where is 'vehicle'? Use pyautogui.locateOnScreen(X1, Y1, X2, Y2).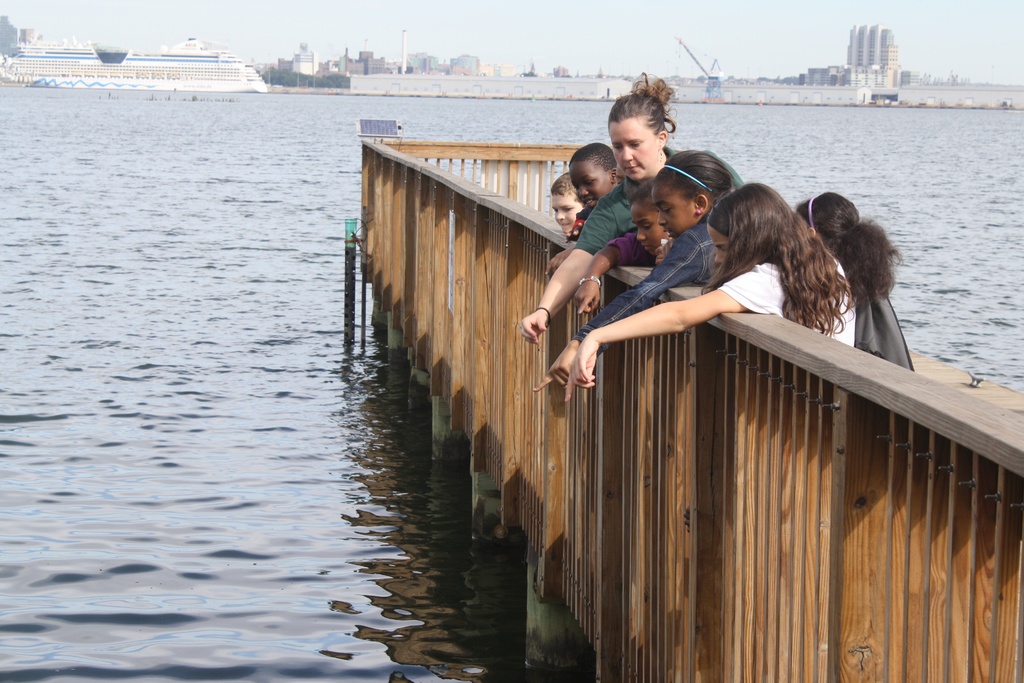
pyautogui.locateOnScreen(31, 22, 296, 93).
